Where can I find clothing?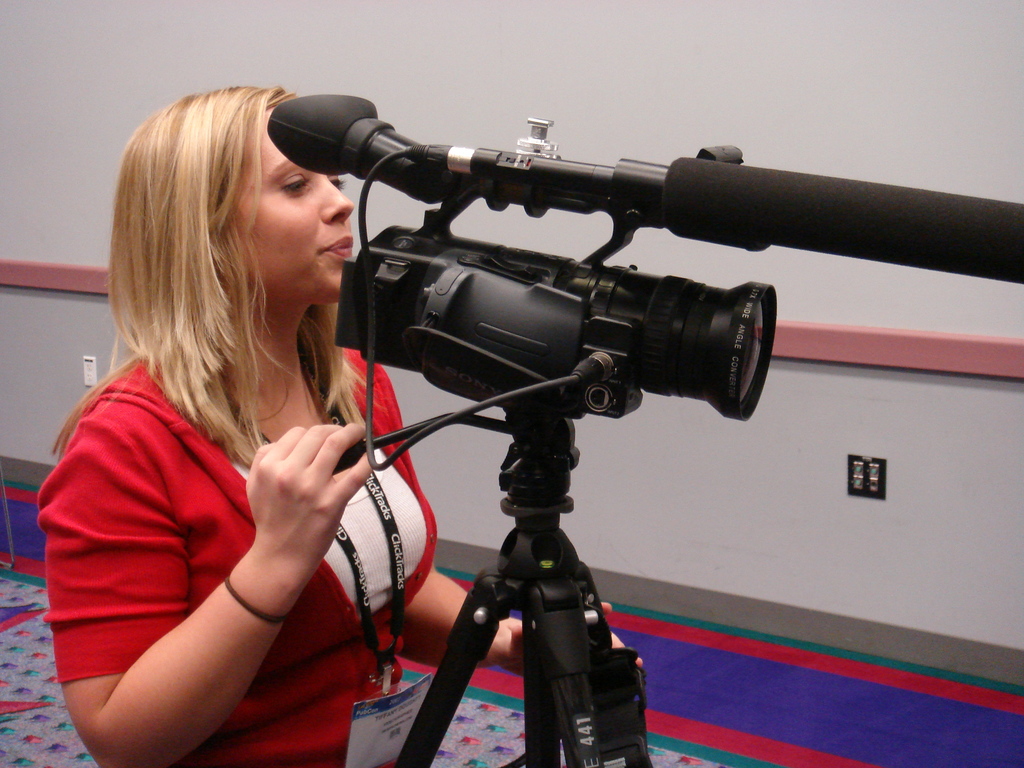
You can find it at {"left": 33, "top": 337, "right": 439, "bottom": 760}.
